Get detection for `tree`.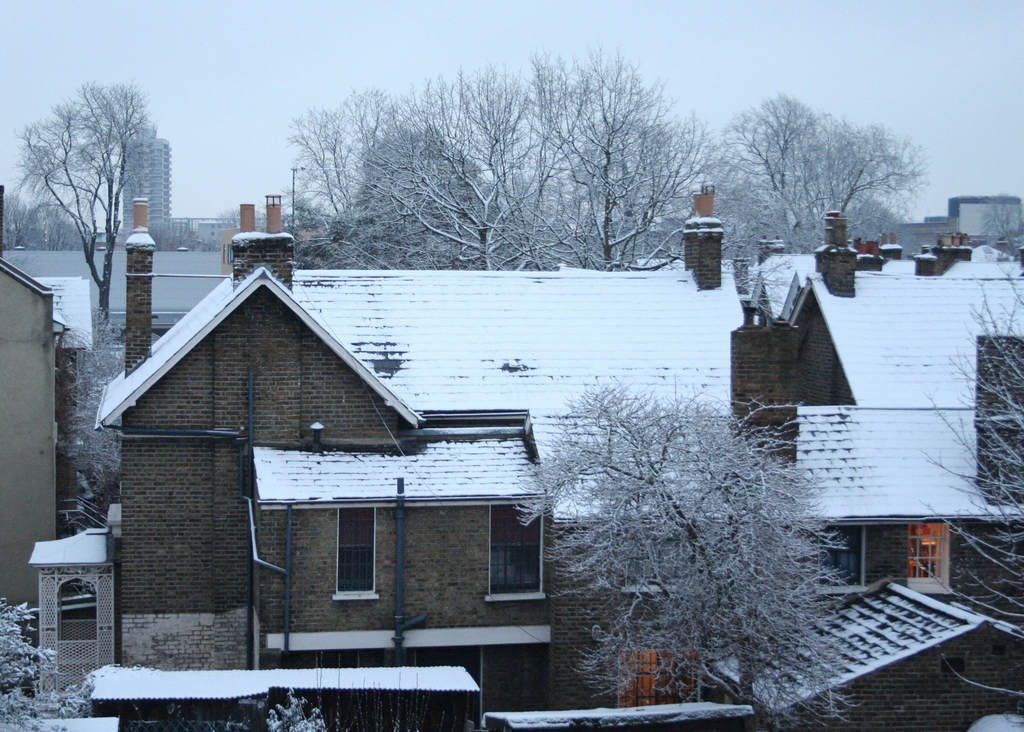
Detection: region(294, 103, 366, 214).
